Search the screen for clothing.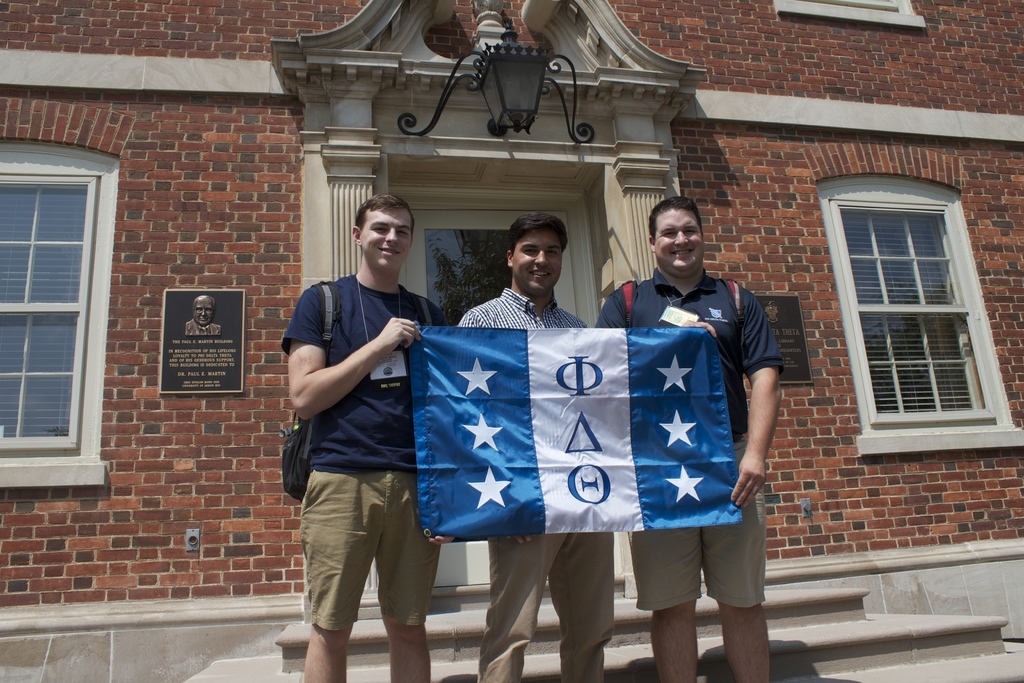
Found at <bbox>595, 266, 790, 620</bbox>.
